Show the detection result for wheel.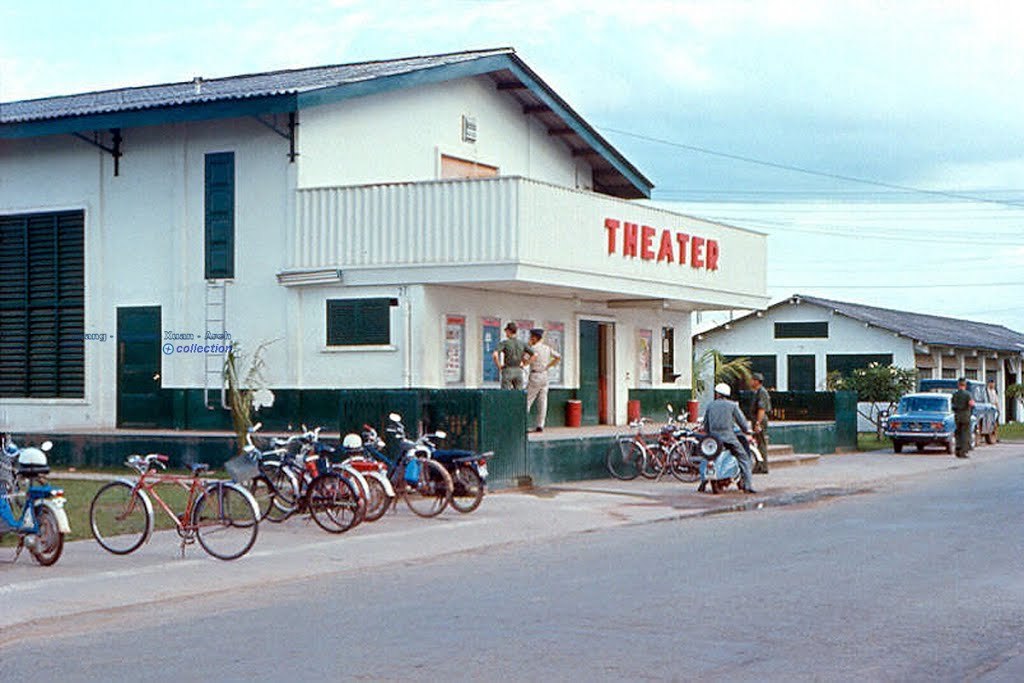
select_region(984, 426, 1001, 445).
